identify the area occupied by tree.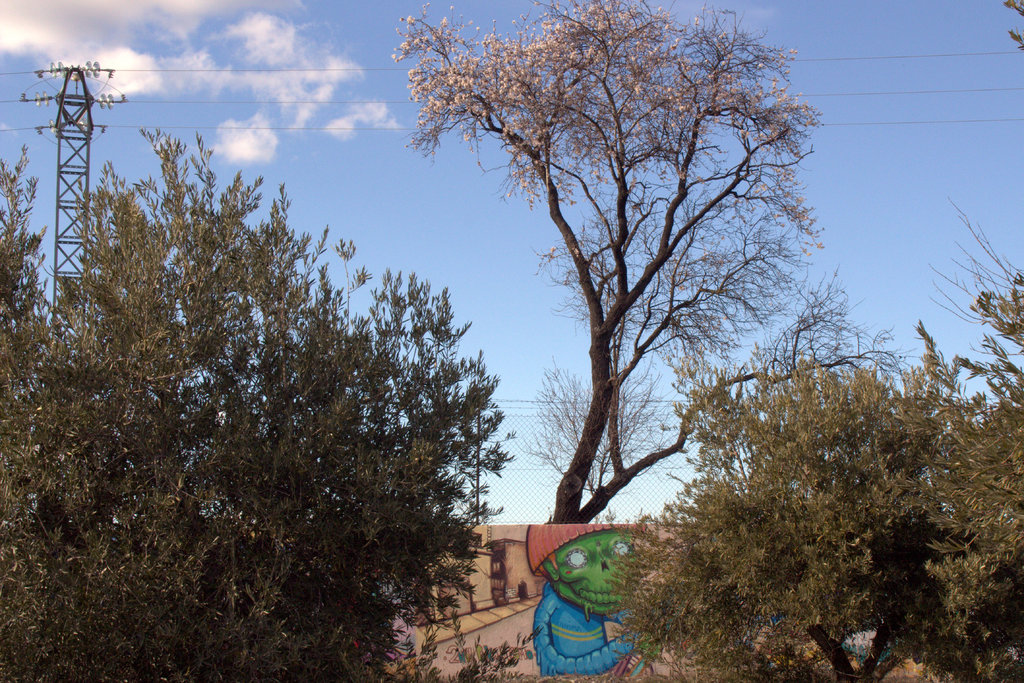
Area: x1=0, y1=124, x2=512, y2=682.
